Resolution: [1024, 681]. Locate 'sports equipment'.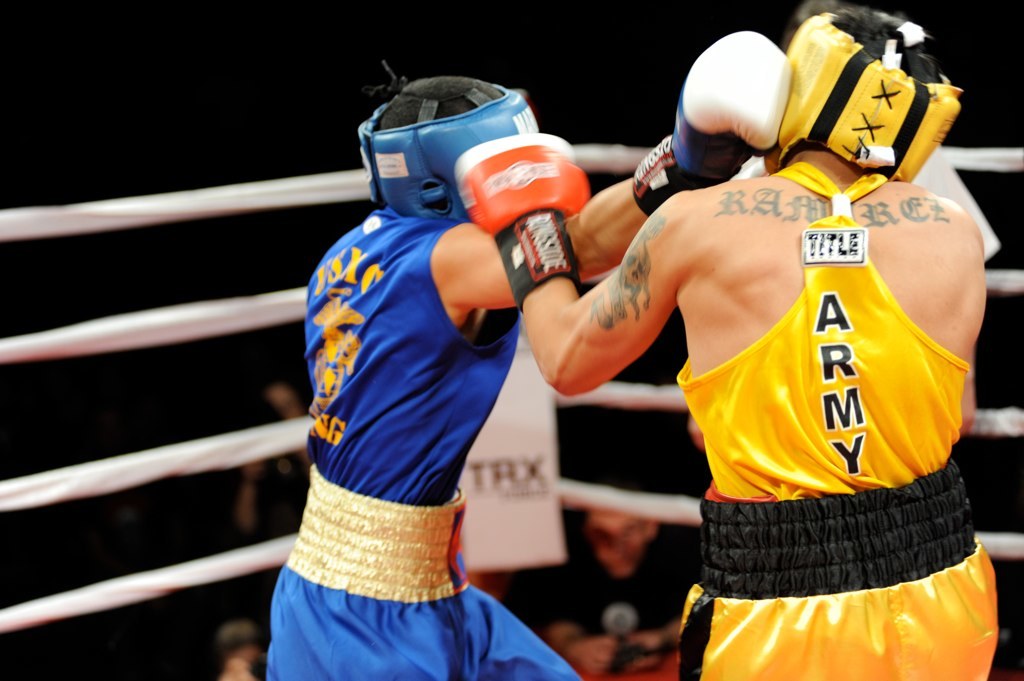
x1=773, y1=5, x2=958, y2=183.
